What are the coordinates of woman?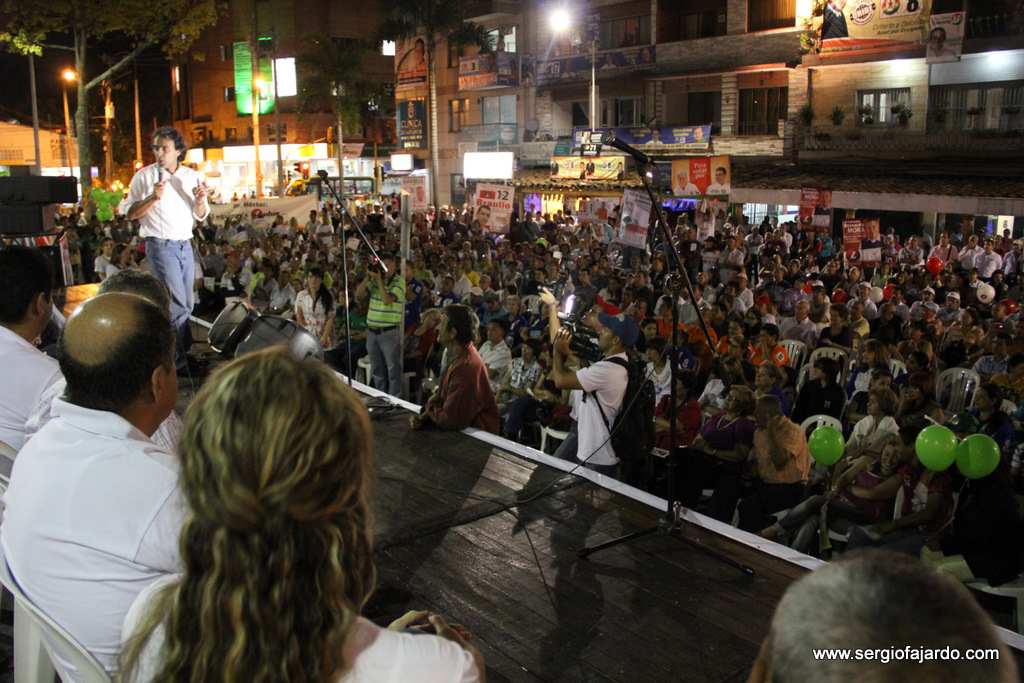
box=[705, 315, 755, 356].
